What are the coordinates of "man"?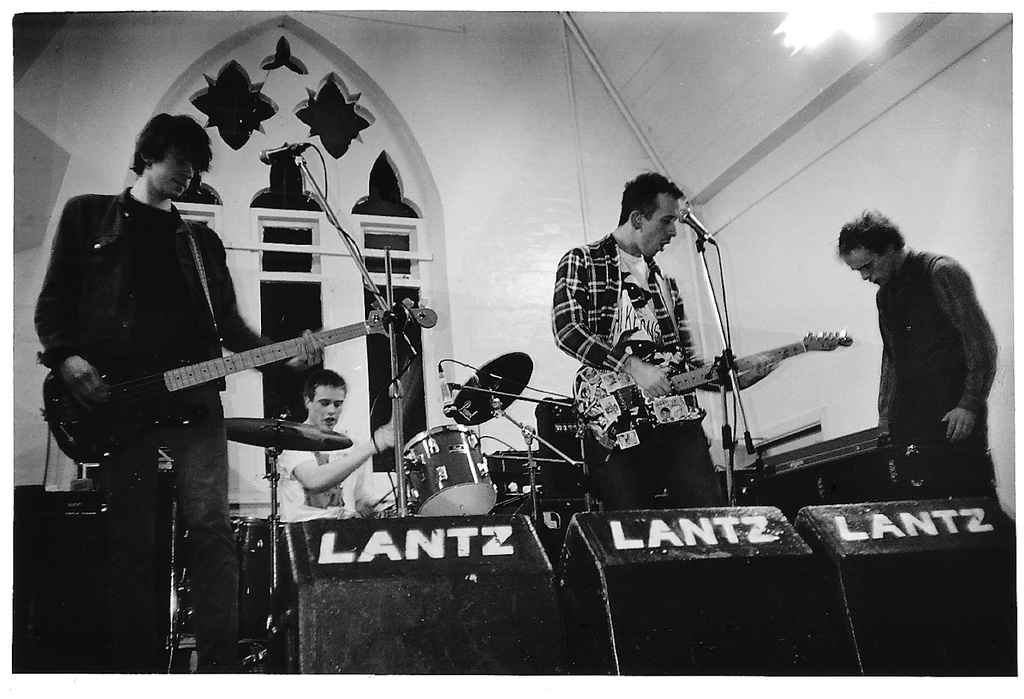
BBox(275, 373, 394, 517).
